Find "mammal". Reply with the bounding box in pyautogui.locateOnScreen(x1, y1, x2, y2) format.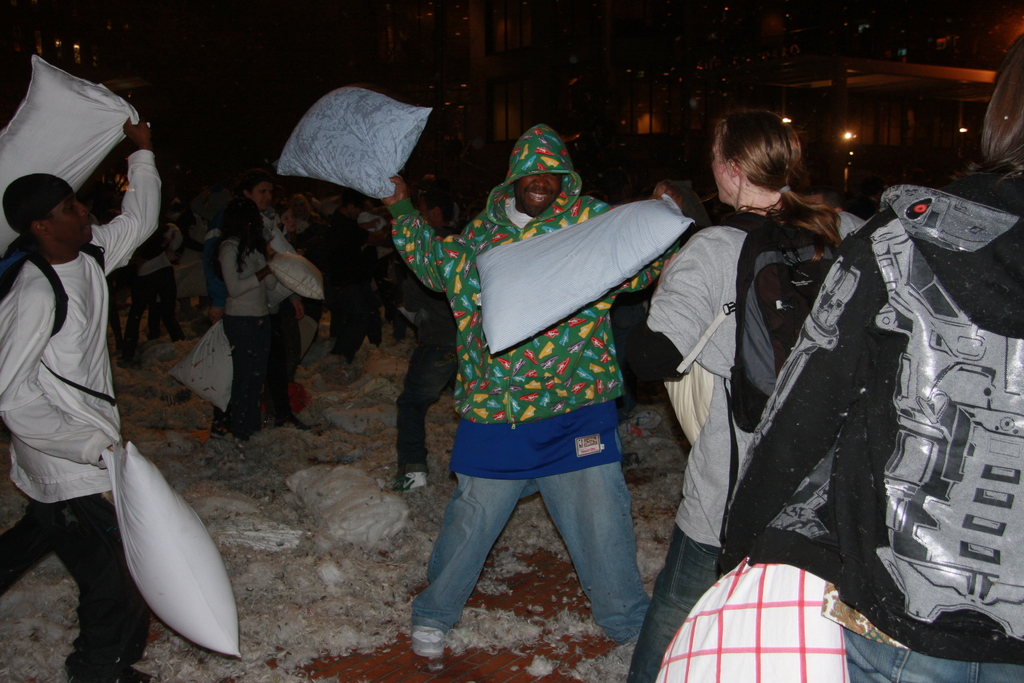
pyautogui.locateOnScreen(402, 122, 709, 637).
